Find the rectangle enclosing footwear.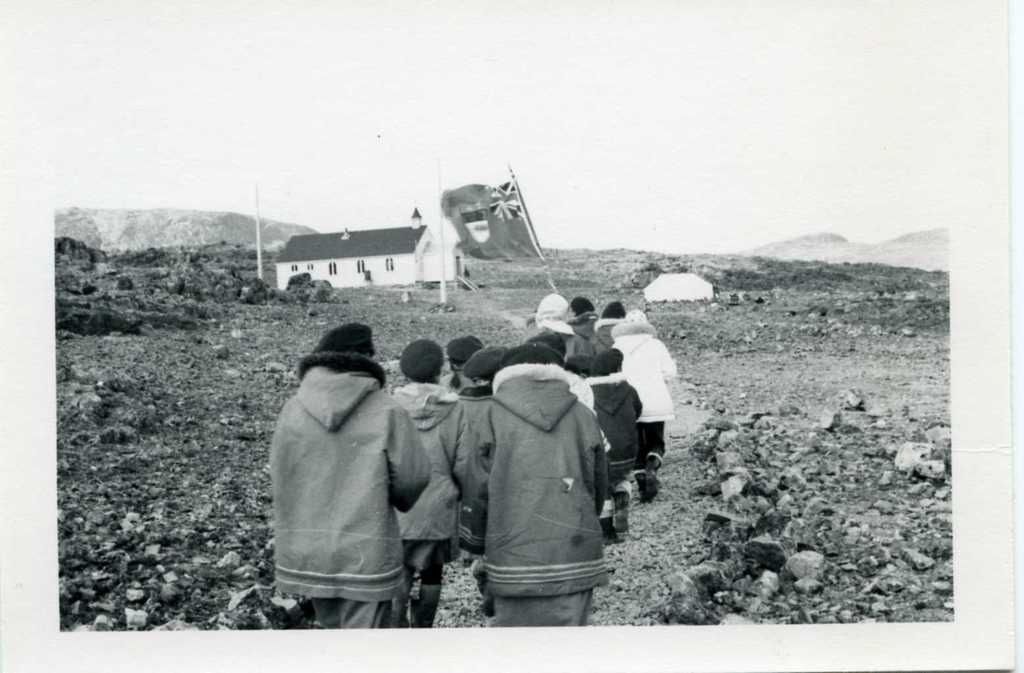
select_region(634, 469, 651, 500).
